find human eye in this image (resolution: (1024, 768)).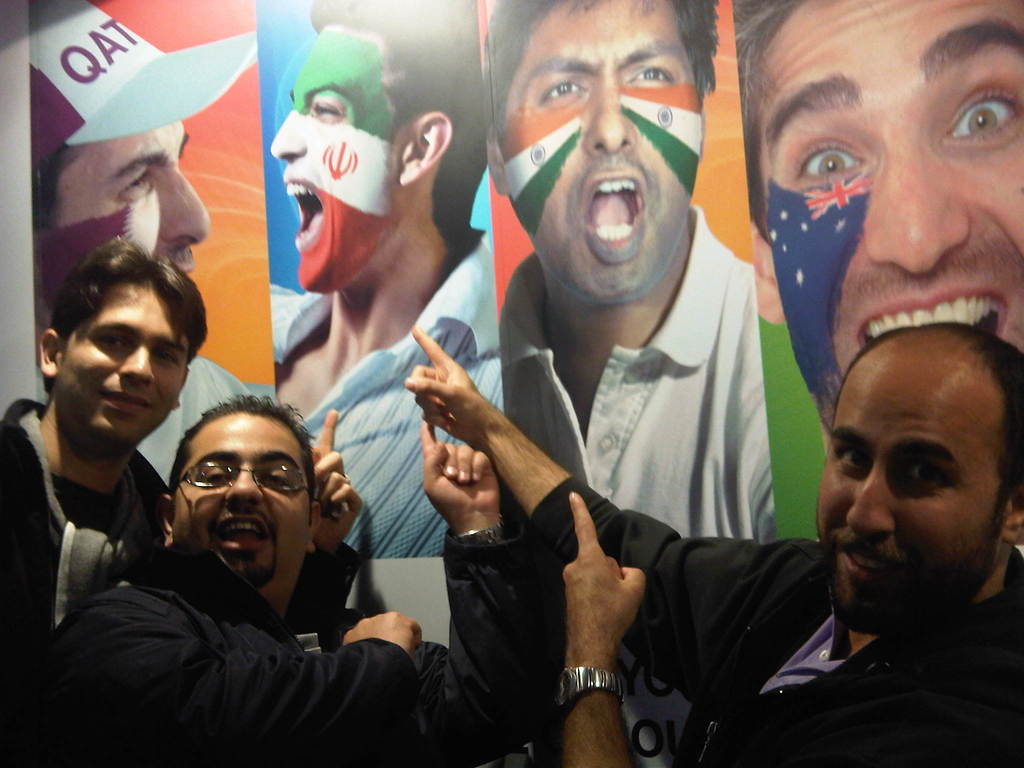
x1=830, y1=440, x2=872, y2=474.
